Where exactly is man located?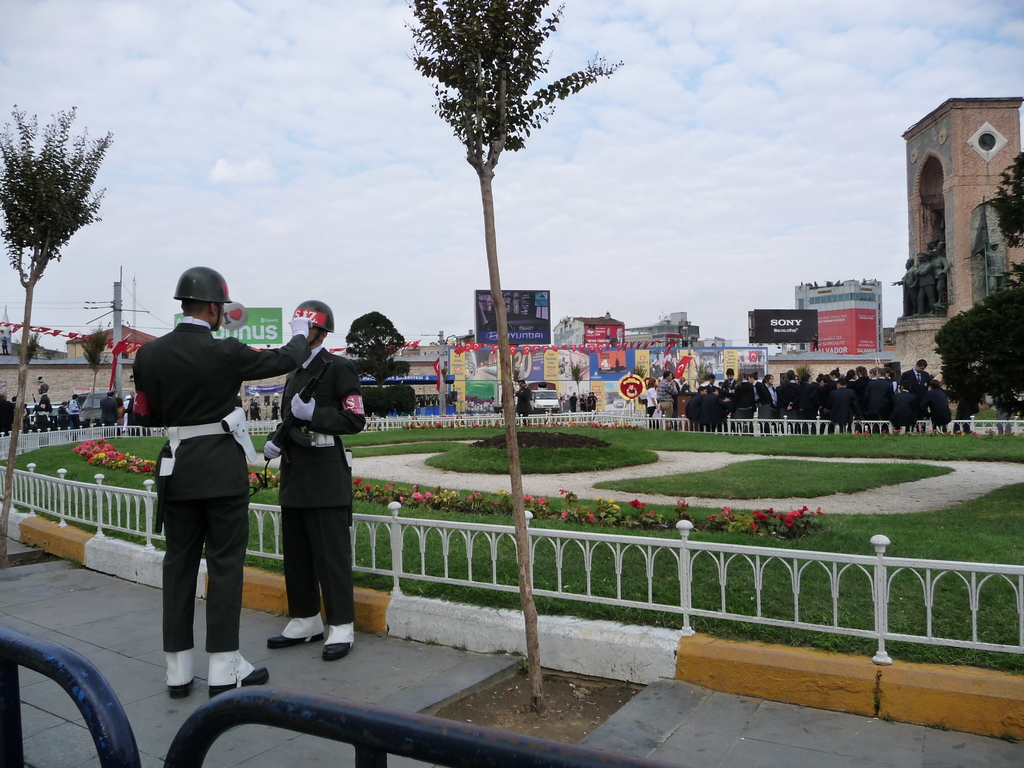
Its bounding box is <box>31,383,54,433</box>.
